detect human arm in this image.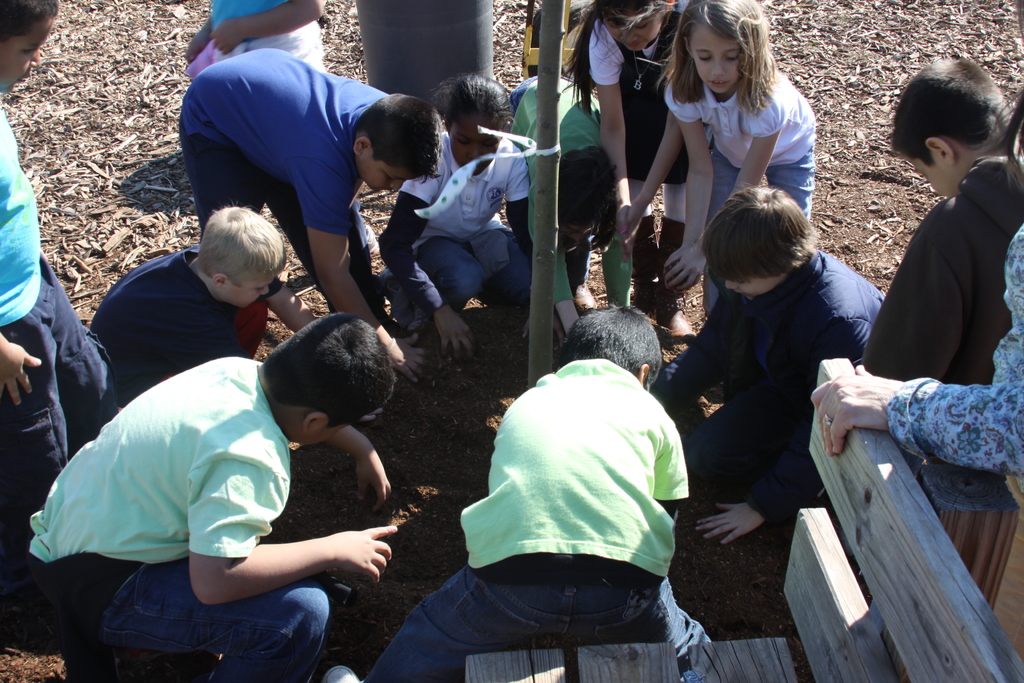
Detection: (left=723, top=94, right=788, bottom=203).
